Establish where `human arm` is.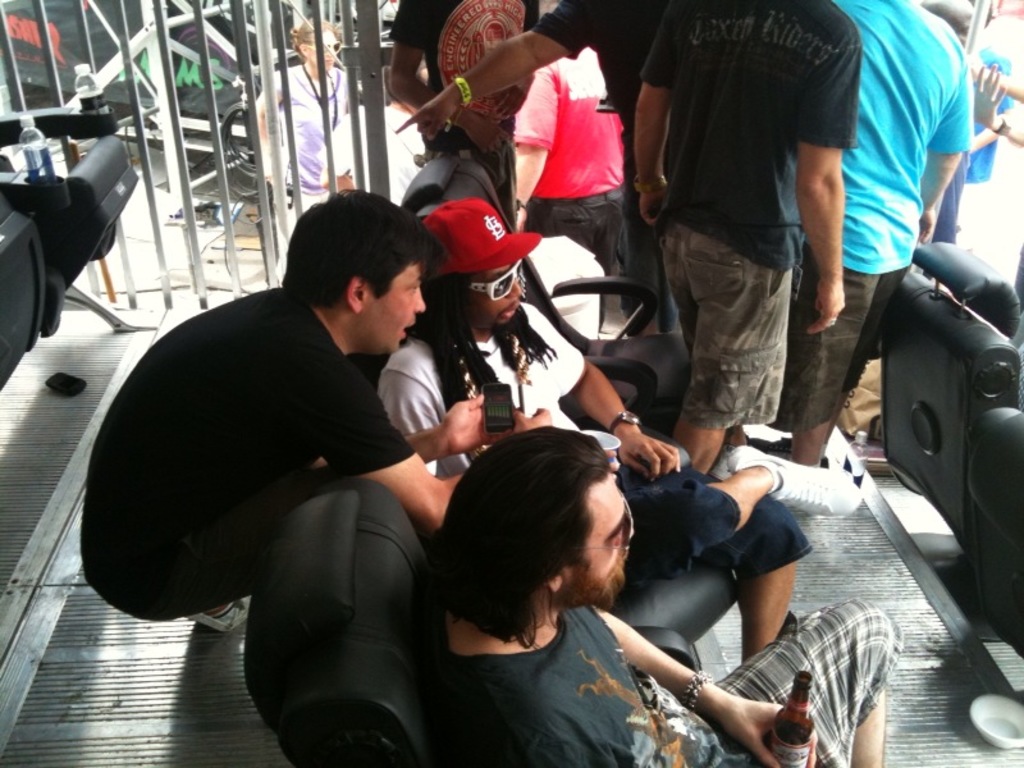
Established at left=312, top=371, right=476, bottom=543.
